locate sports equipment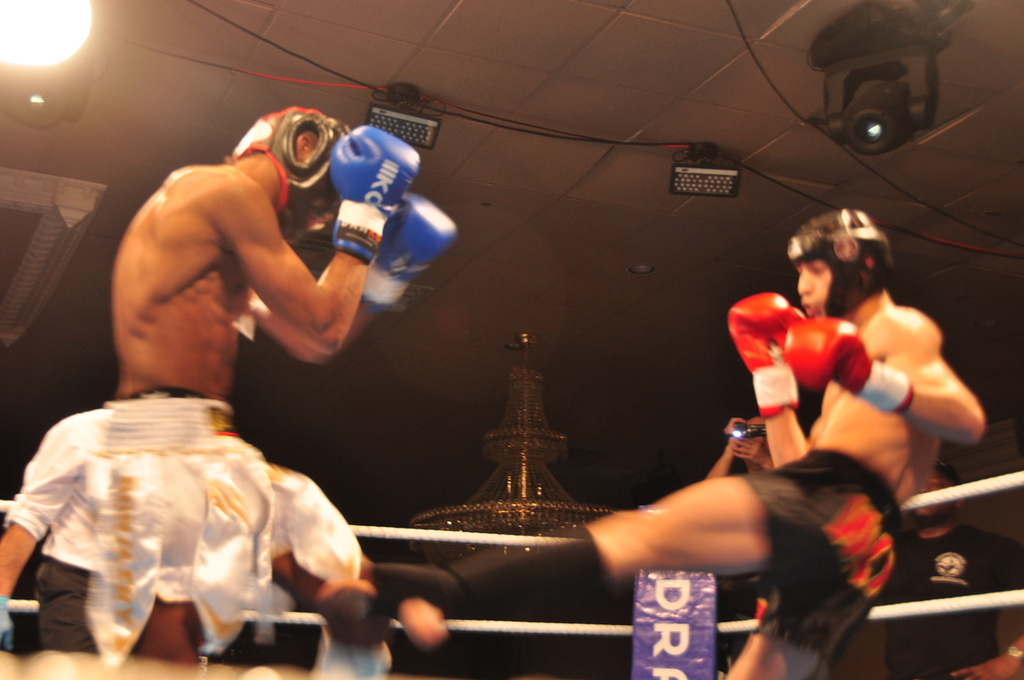
(x1=355, y1=197, x2=454, y2=308)
